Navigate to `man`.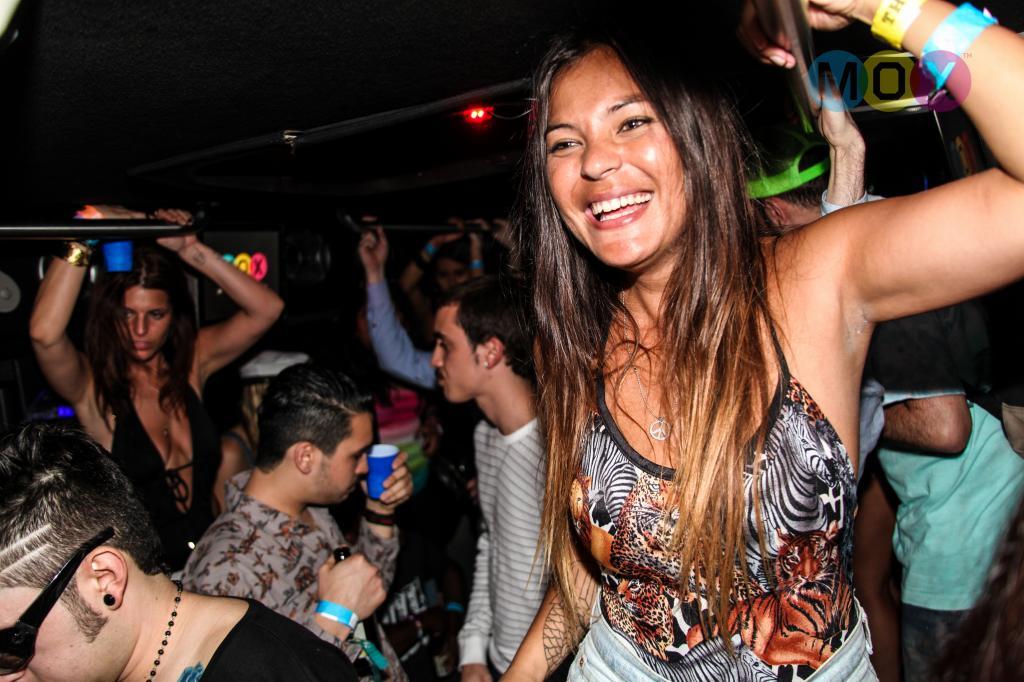
Navigation target: 428 269 550 681.
